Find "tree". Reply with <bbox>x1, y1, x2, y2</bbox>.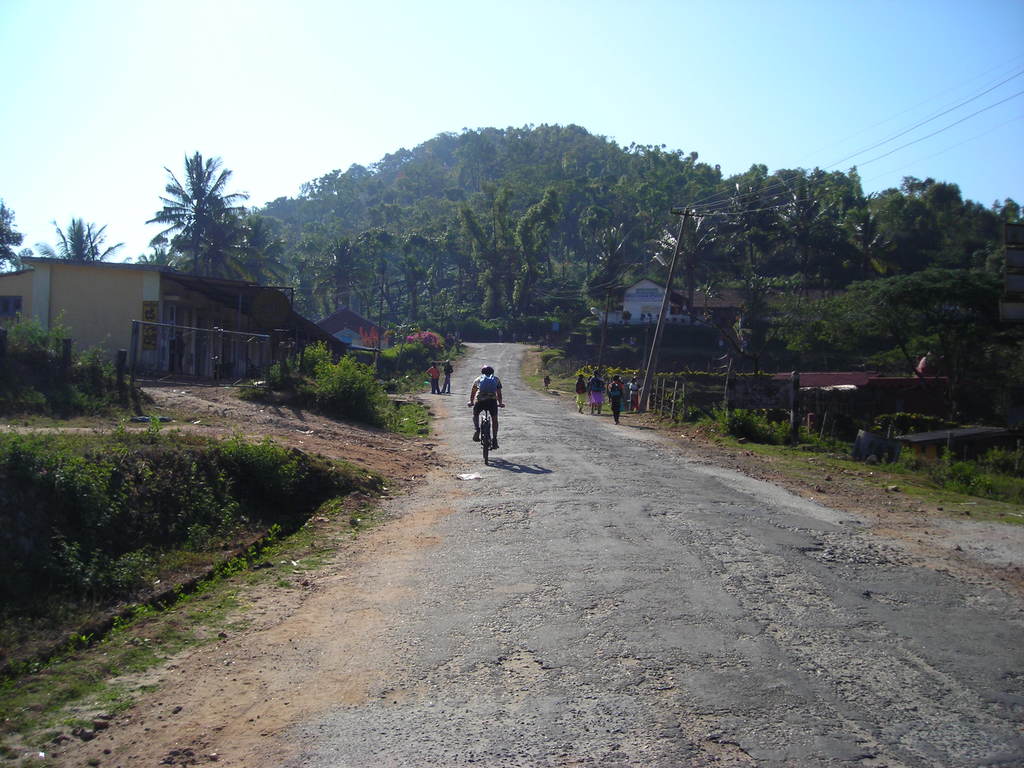
<bbox>0, 199, 31, 273</bbox>.
